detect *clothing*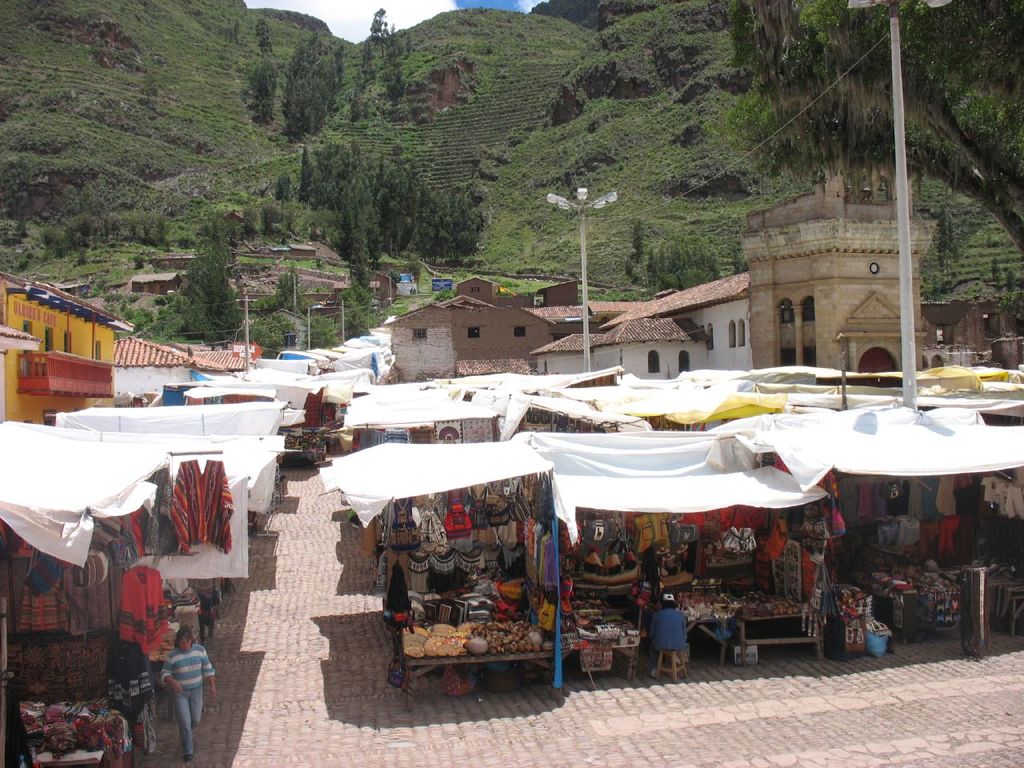
BBox(118, 566, 166, 655)
